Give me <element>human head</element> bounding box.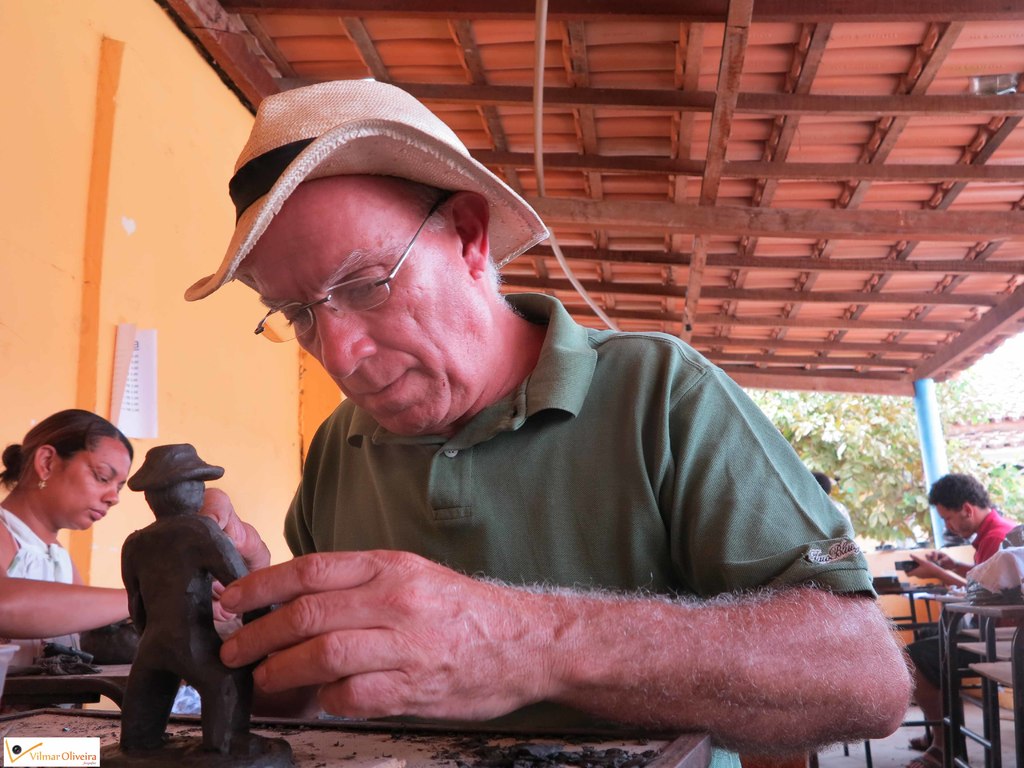
[0,404,133,529].
